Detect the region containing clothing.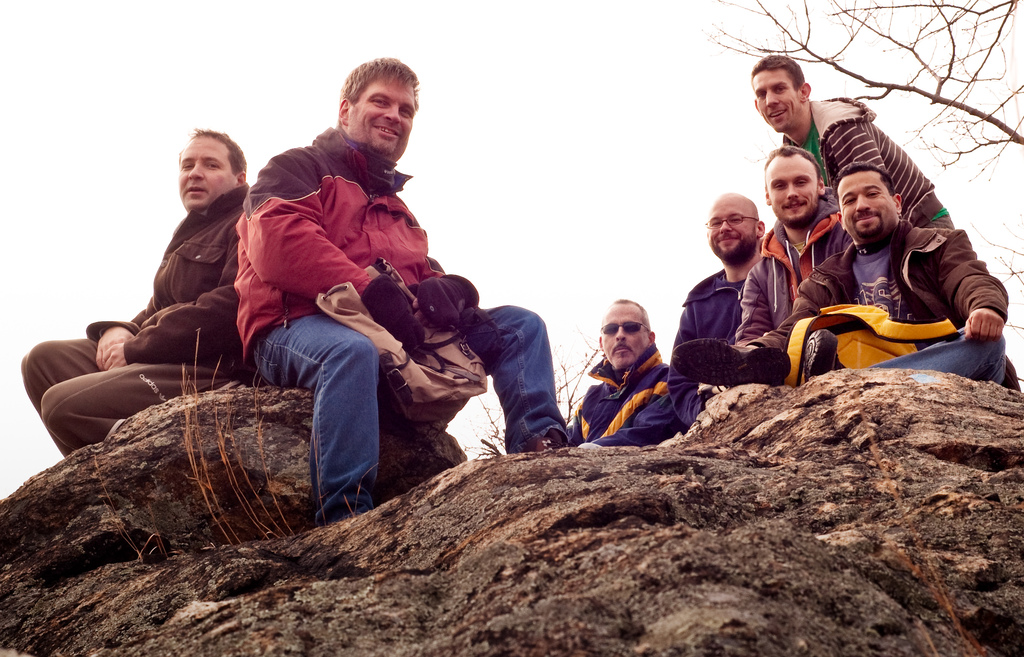
x1=230 y1=120 x2=564 y2=518.
